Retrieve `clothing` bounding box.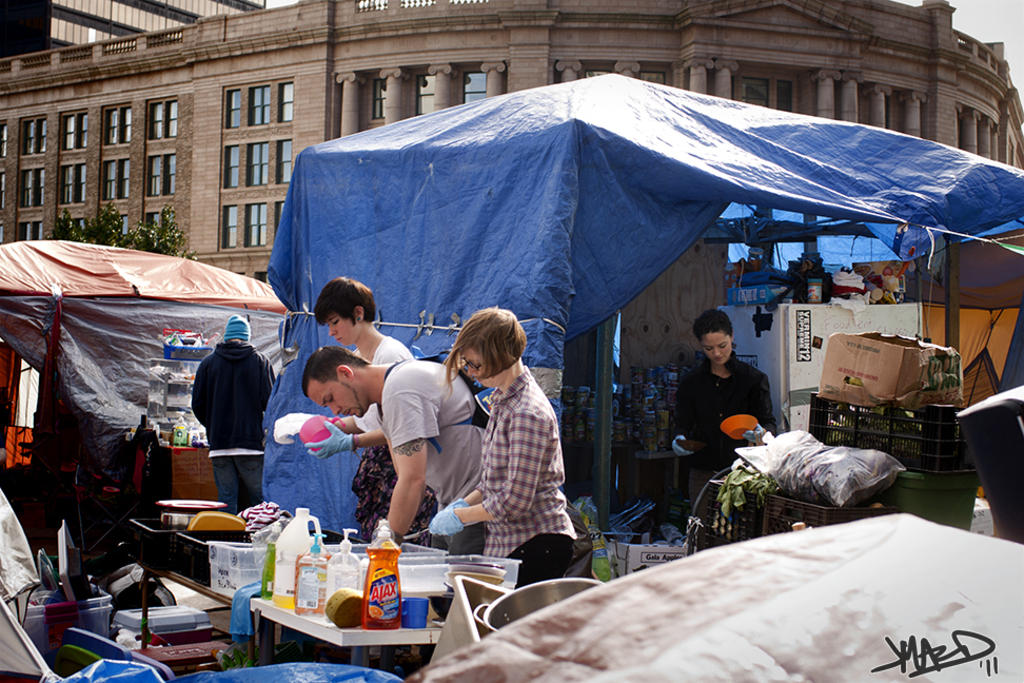
Bounding box: <bbox>175, 299, 273, 510</bbox>.
